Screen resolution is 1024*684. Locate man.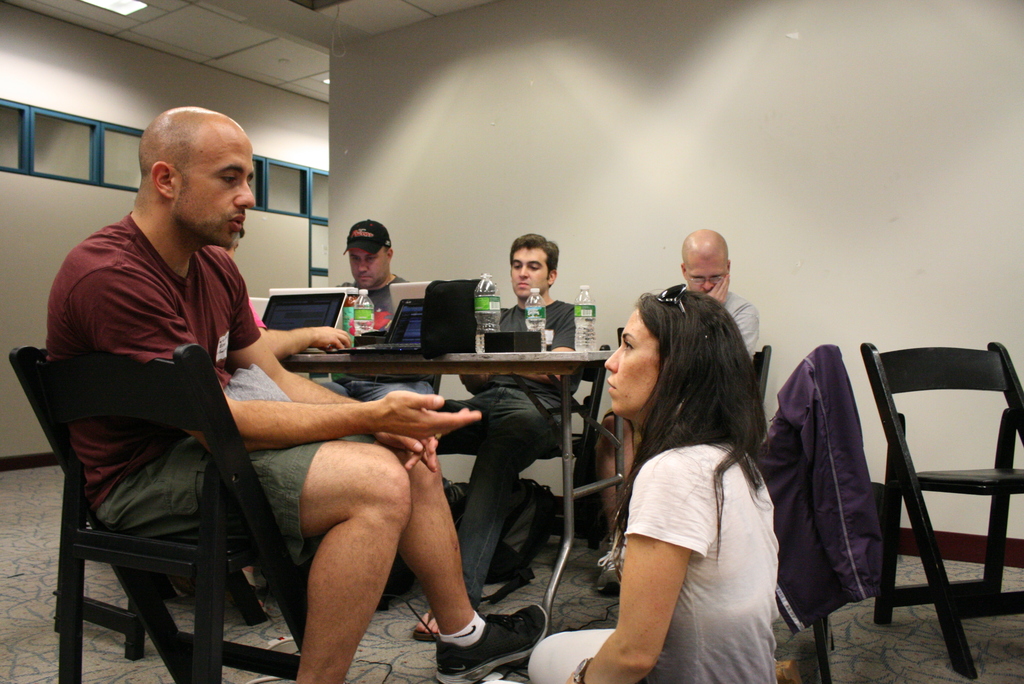
region(324, 216, 446, 420).
